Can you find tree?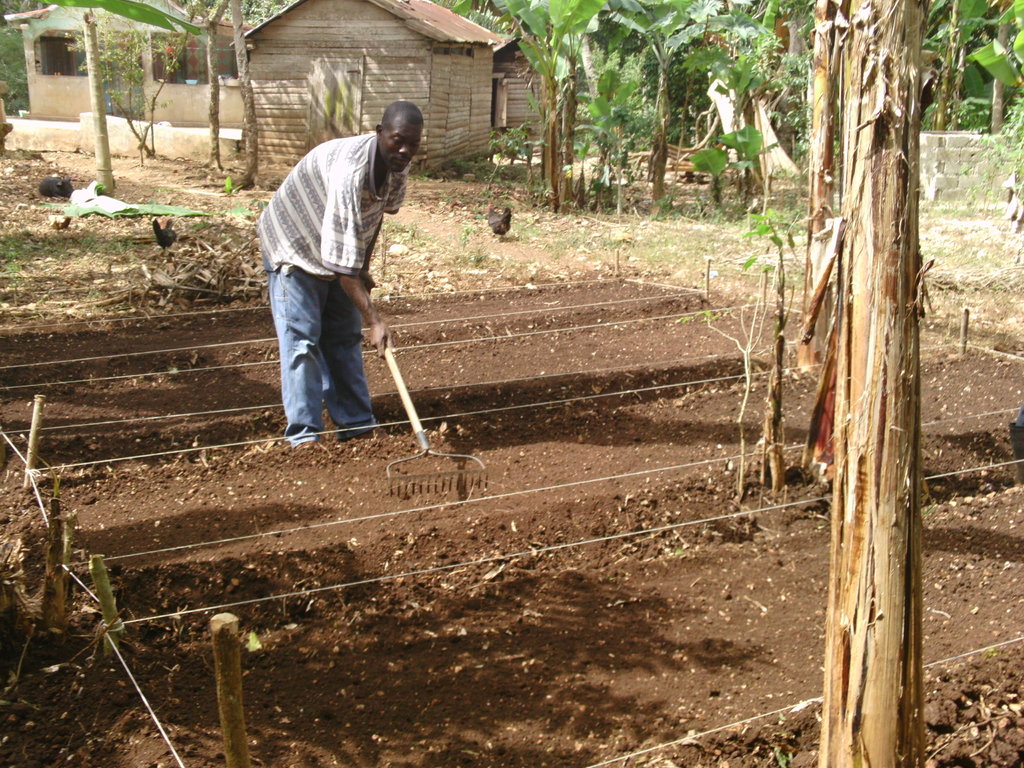
Yes, bounding box: box=[809, 0, 950, 767].
